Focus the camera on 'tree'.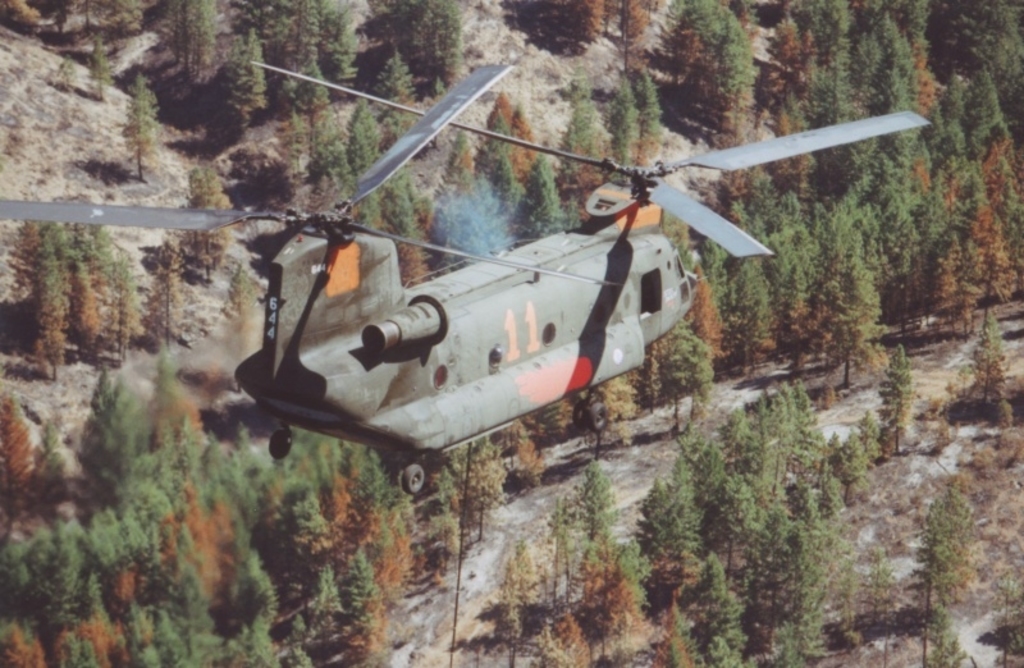
Focus region: [942,306,1014,418].
